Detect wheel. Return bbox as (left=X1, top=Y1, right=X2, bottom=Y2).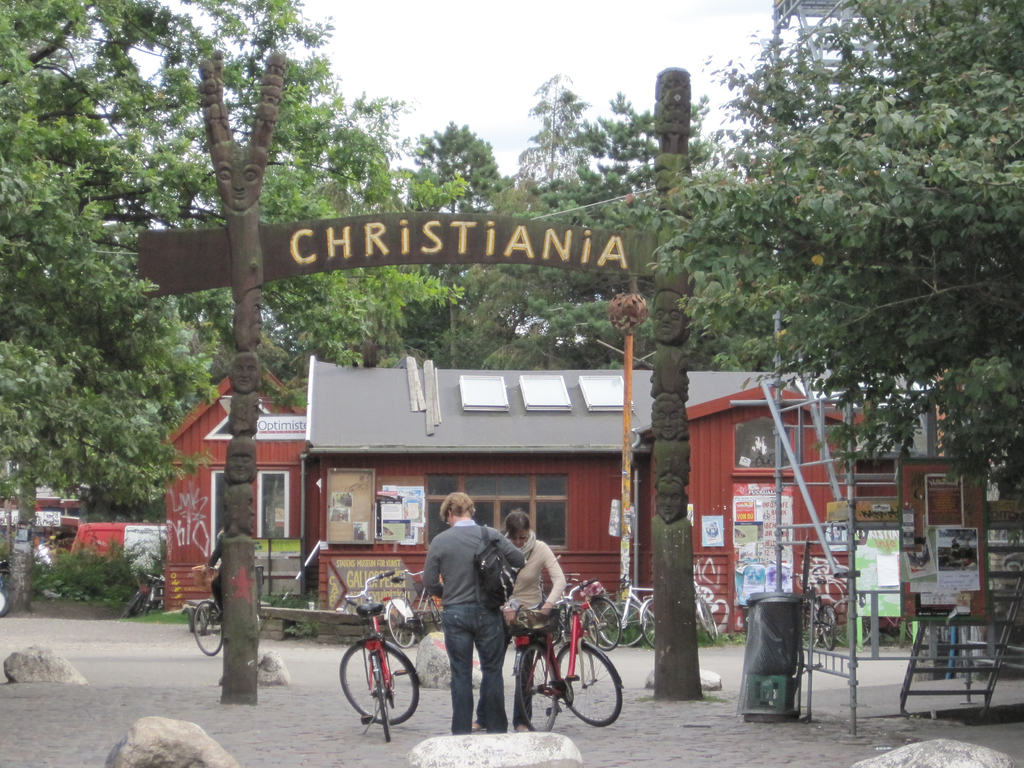
(left=420, top=597, right=442, bottom=634).
